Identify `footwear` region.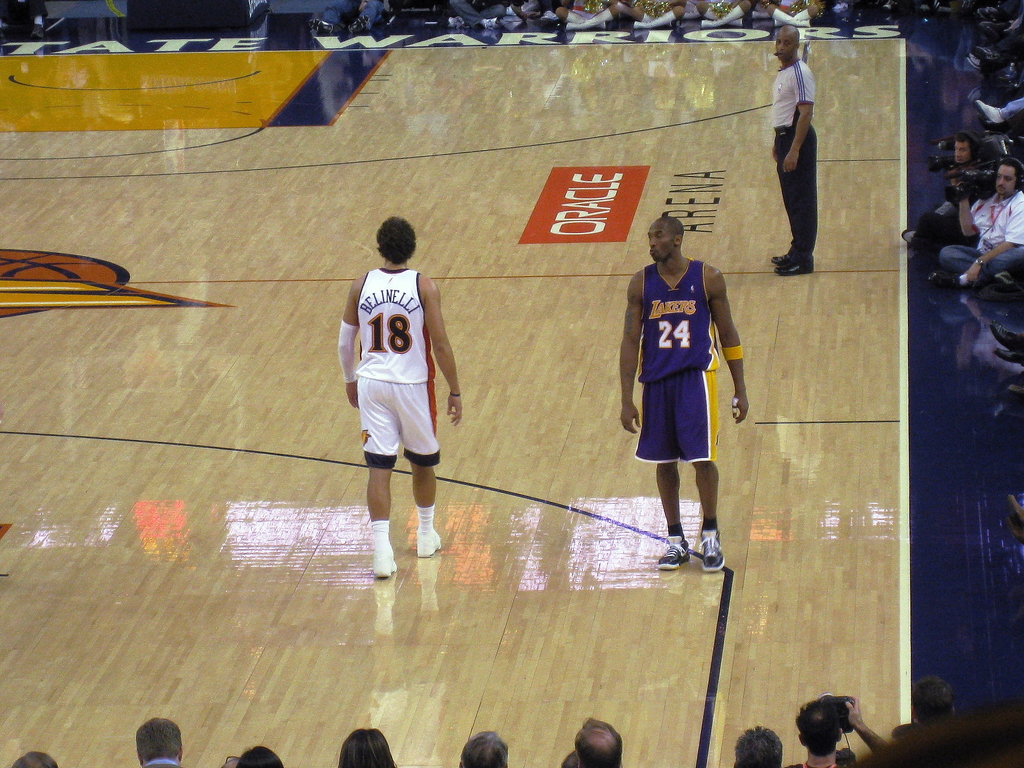
Region: region(900, 227, 915, 244).
